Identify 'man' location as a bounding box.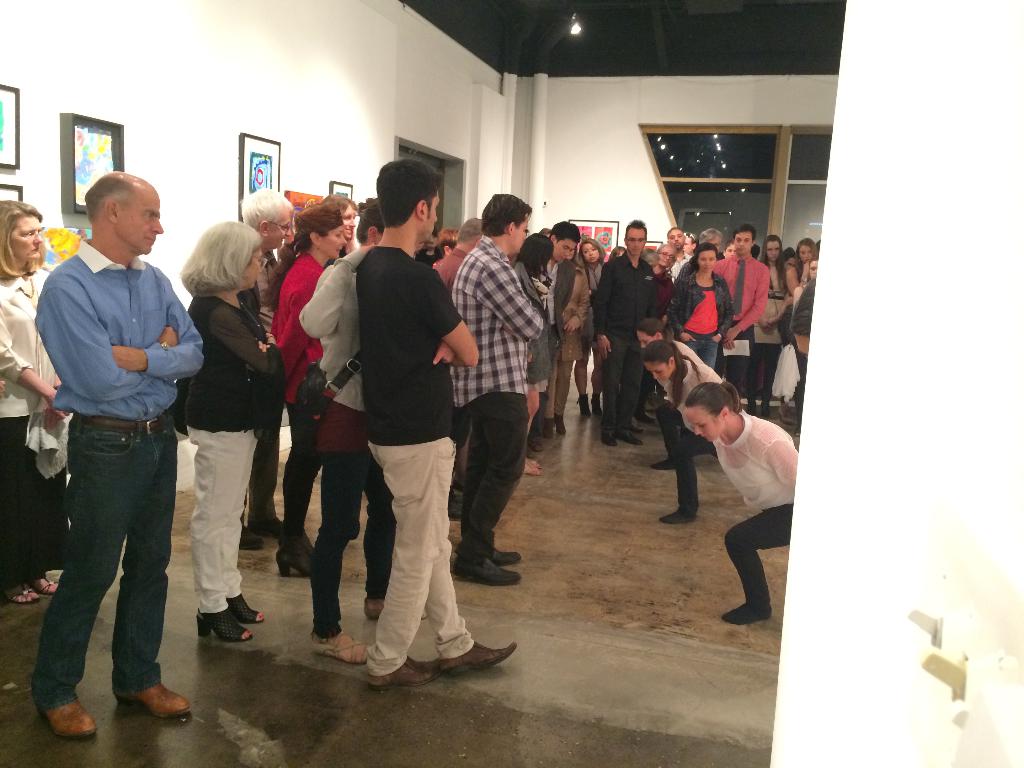
(22, 156, 205, 732).
